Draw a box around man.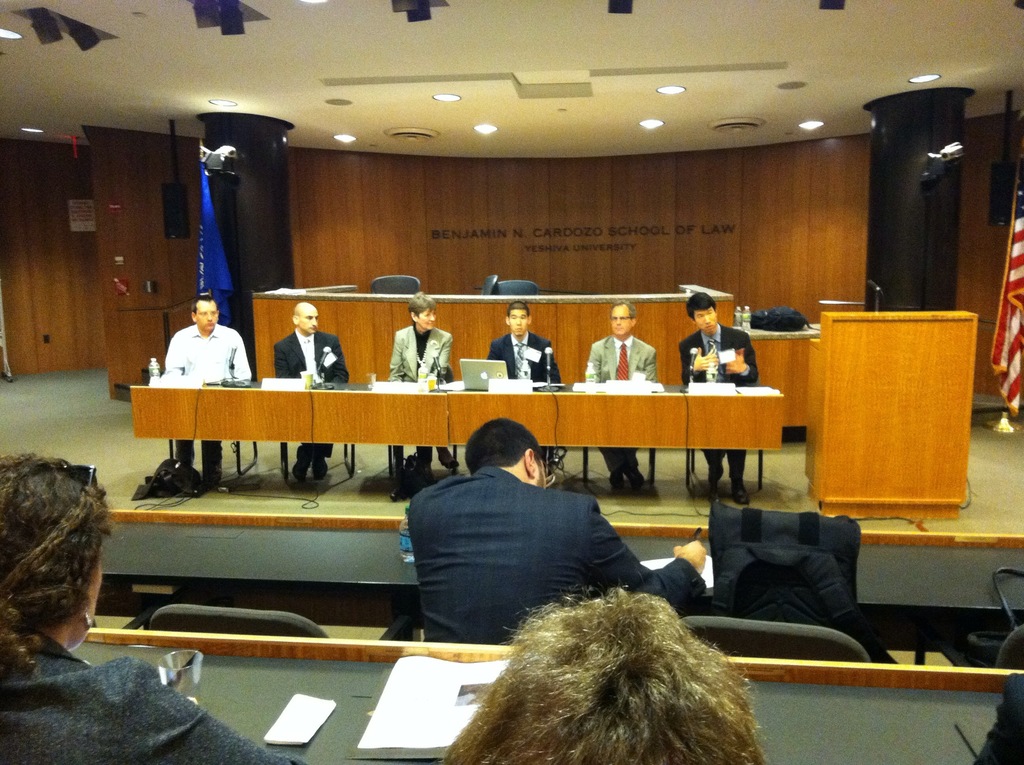
492,298,572,399.
